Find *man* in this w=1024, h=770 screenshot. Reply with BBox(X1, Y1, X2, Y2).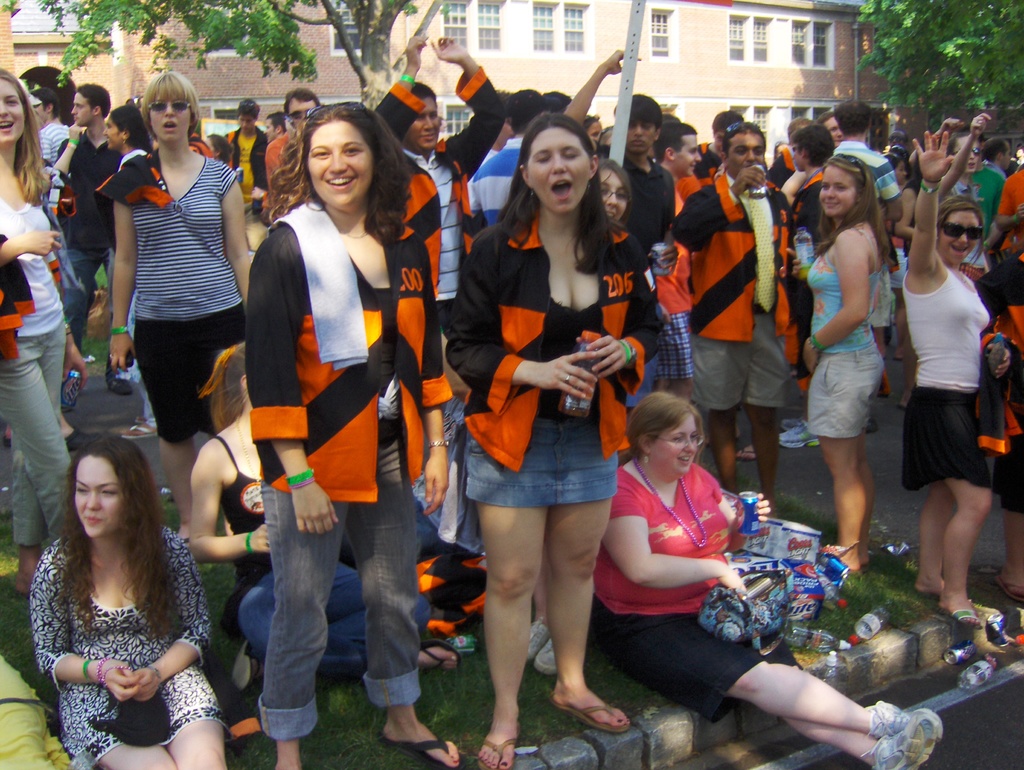
BBox(563, 47, 678, 264).
